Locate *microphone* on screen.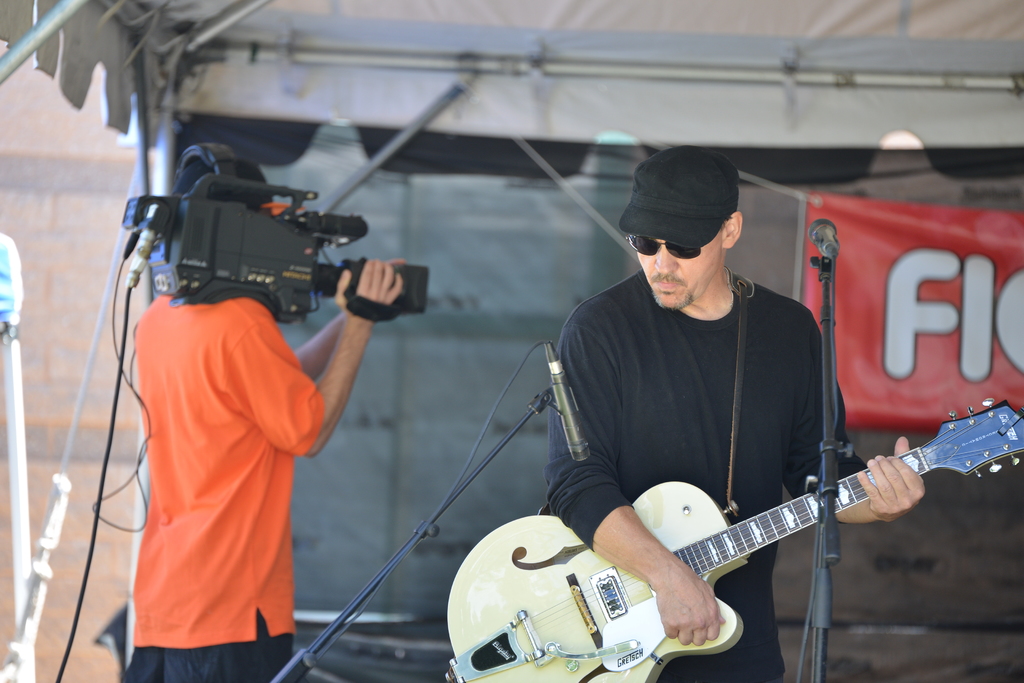
On screen at [547,341,591,462].
